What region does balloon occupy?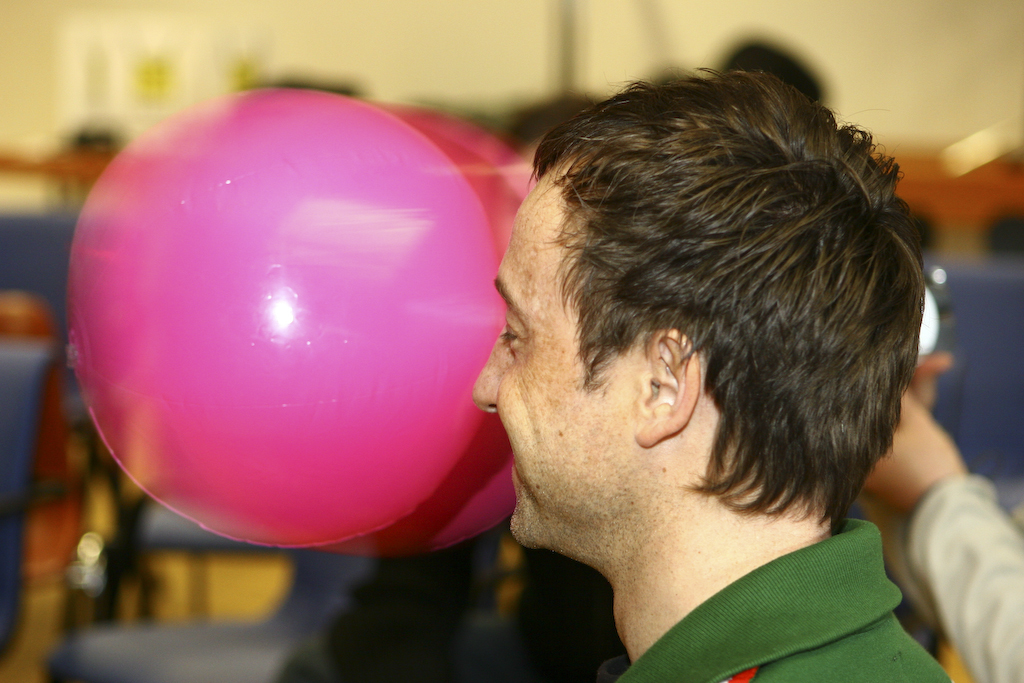
box(363, 117, 523, 560).
